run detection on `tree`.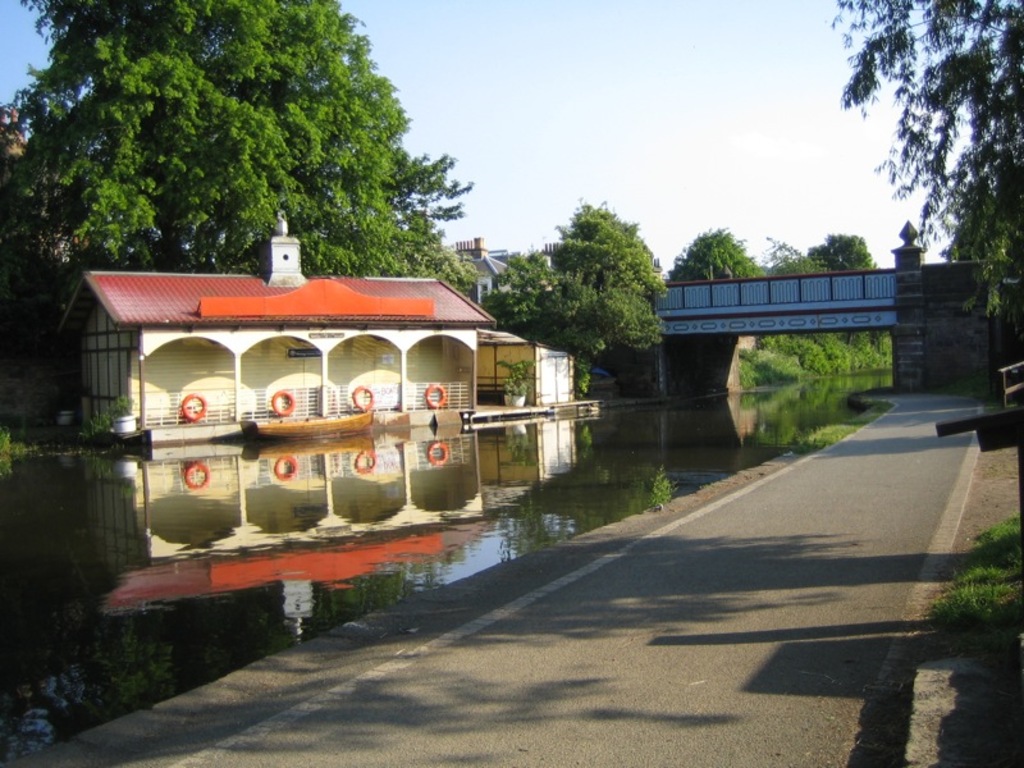
Result: crop(806, 230, 873, 274).
